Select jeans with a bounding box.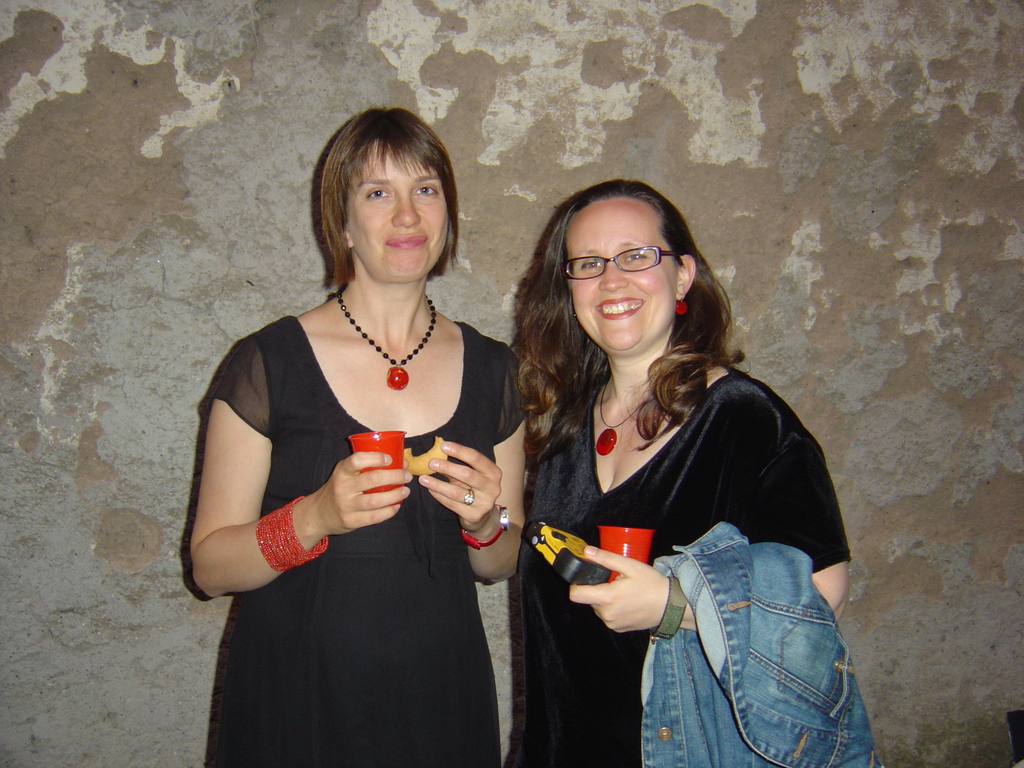
(641, 521, 884, 767).
